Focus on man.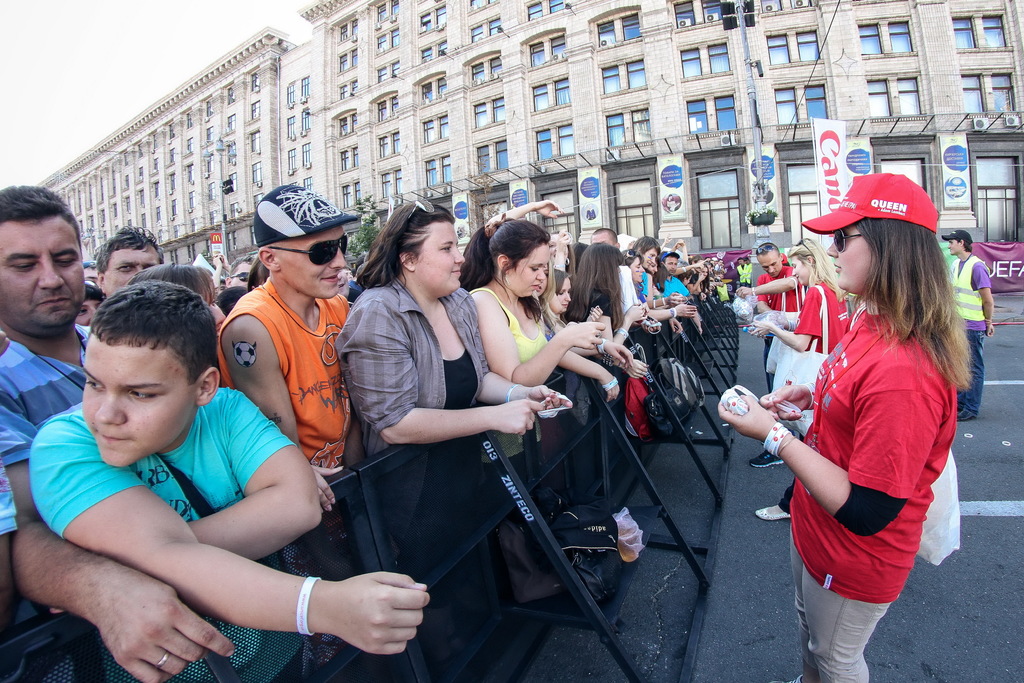
Focused at locate(100, 225, 158, 303).
